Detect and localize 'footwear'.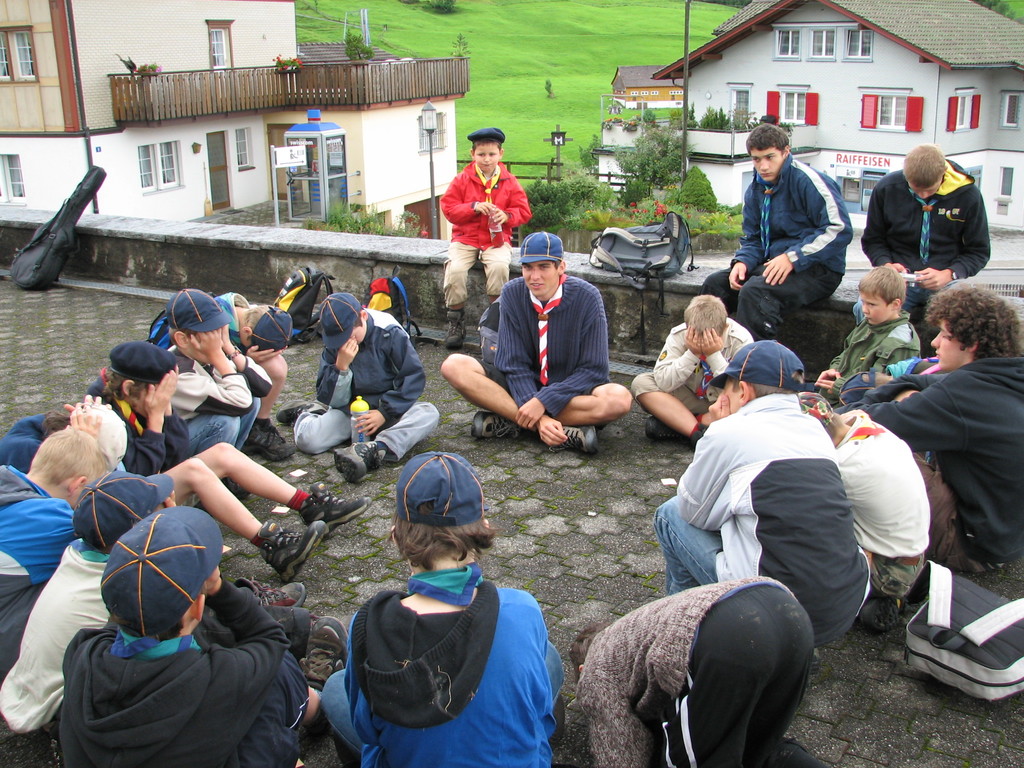
Localized at left=472, top=410, right=522, bottom=437.
